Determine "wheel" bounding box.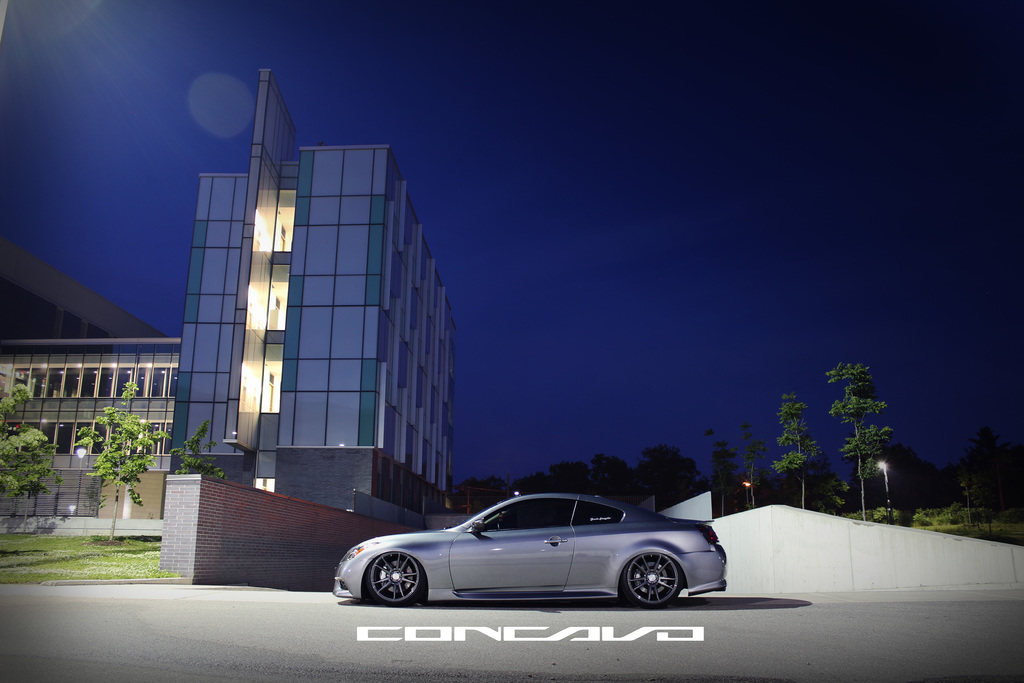
Determined: 367 554 420 606.
